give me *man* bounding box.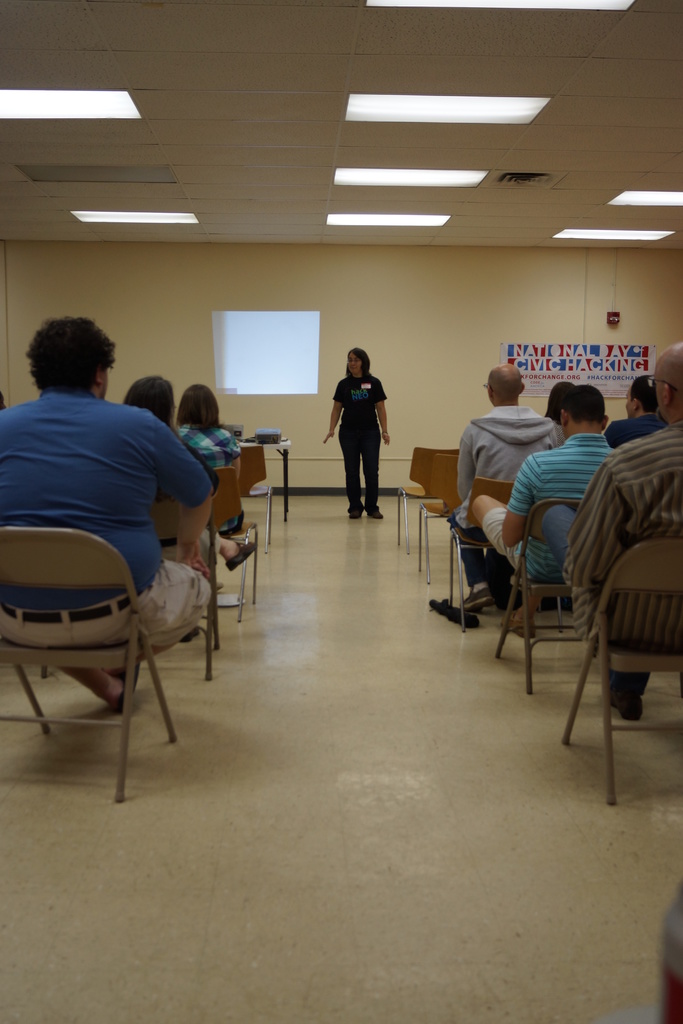
crop(463, 377, 628, 641).
